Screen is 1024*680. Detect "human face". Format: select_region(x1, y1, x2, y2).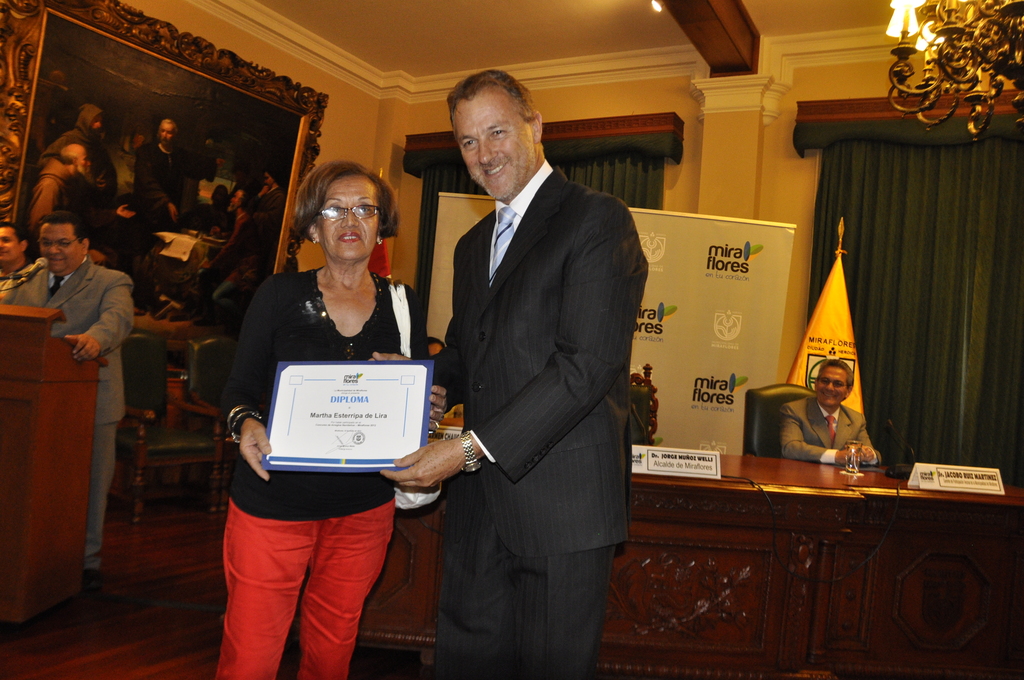
select_region(0, 225, 17, 261).
